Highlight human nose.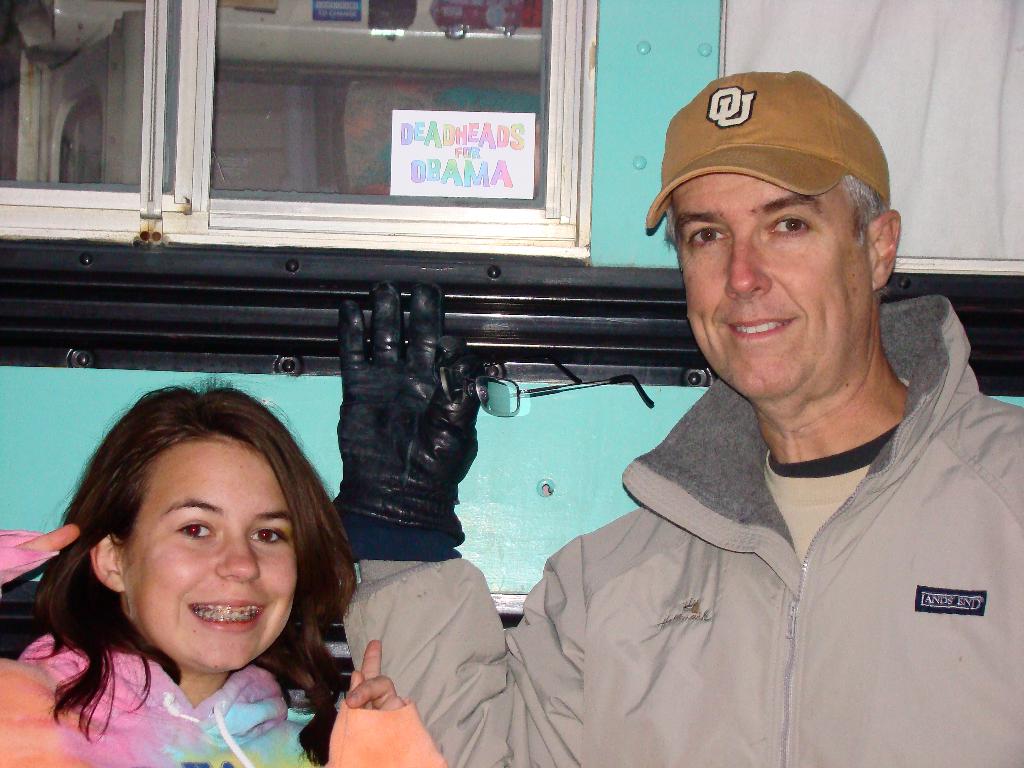
Highlighted region: bbox=[217, 528, 264, 582].
